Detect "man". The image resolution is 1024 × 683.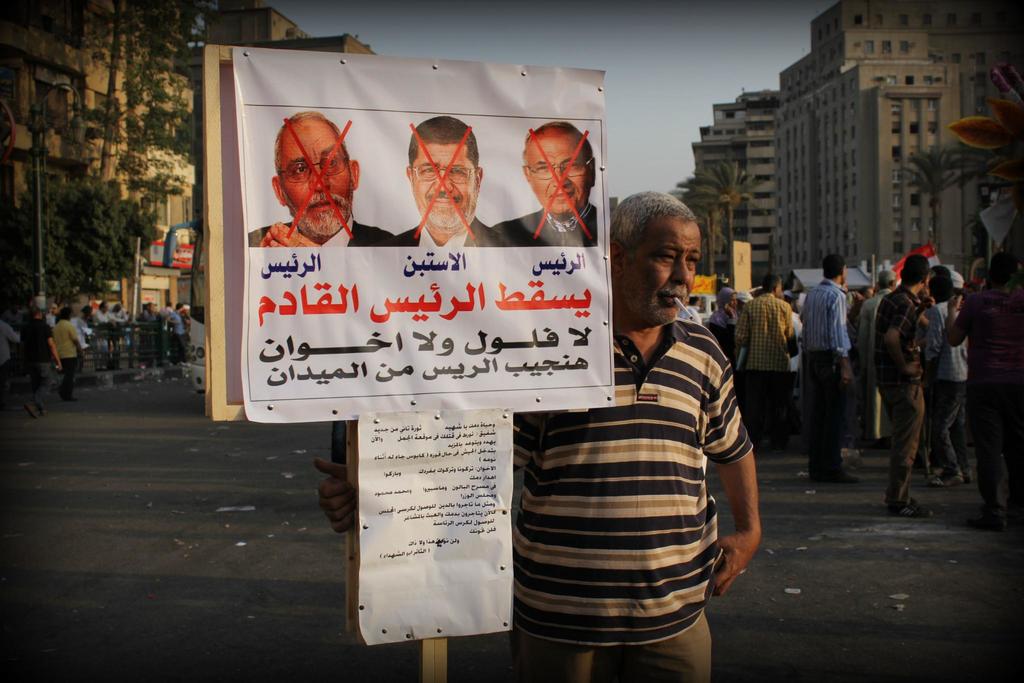
<box>249,110,396,248</box>.
